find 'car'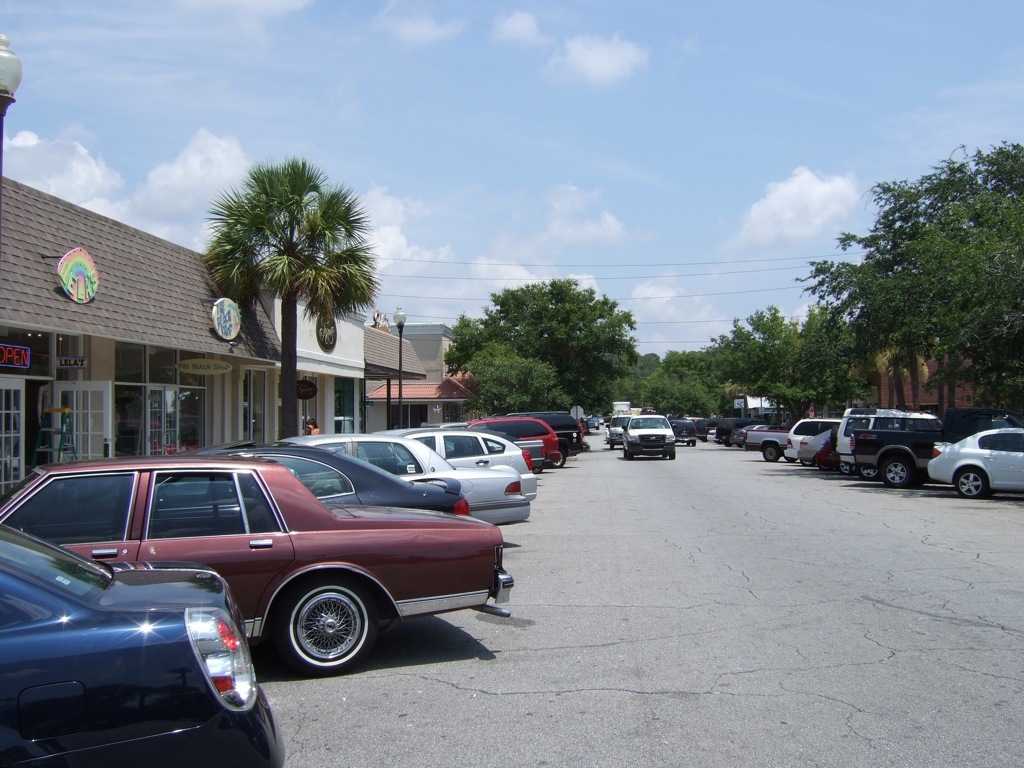
[280,426,530,529]
